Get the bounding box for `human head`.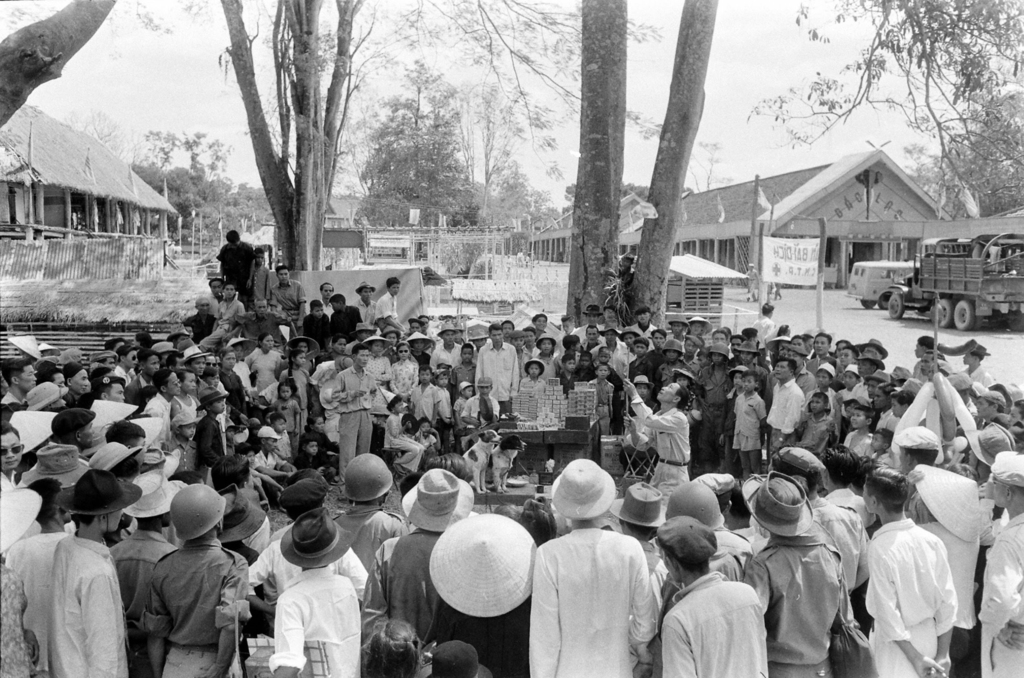
x1=790 y1=334 x2=804 y2=347.
